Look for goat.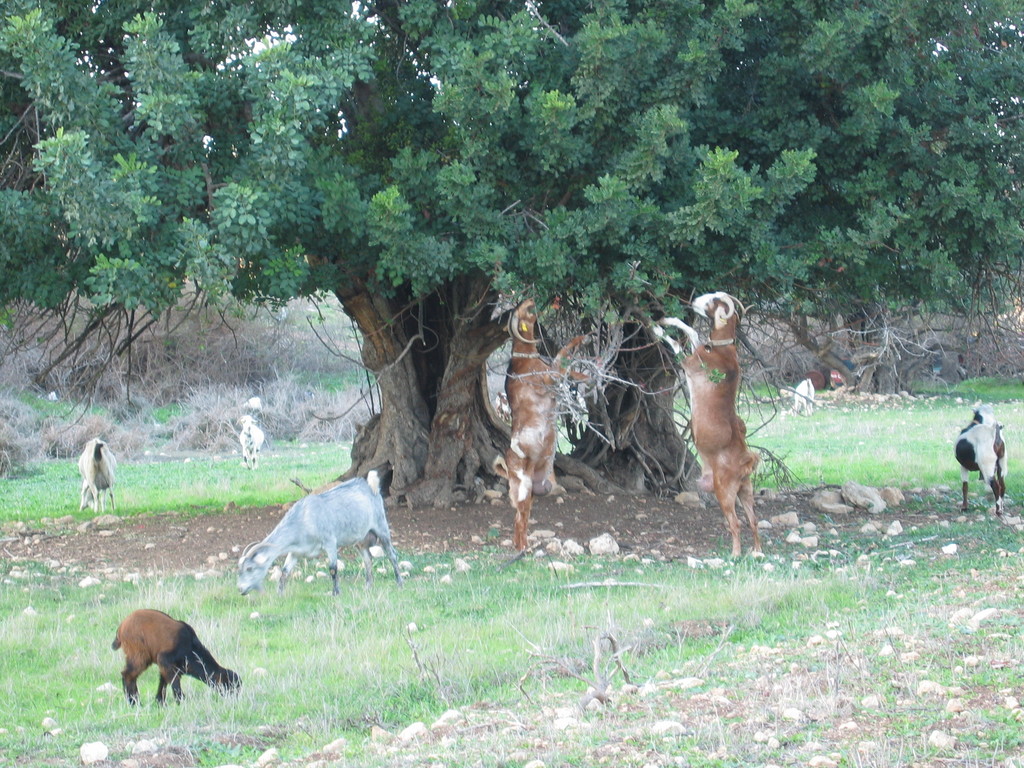
Found: Rect(951, 406, 1012, 524).
